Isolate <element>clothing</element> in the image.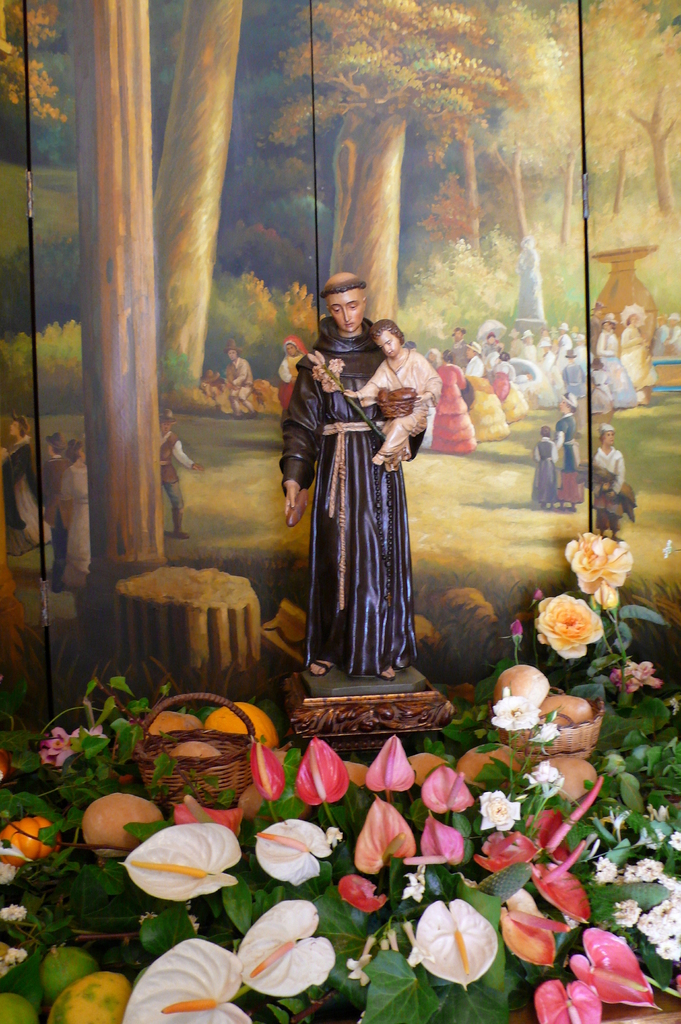
Isolated region: l=1, t=438, r=47, b=550.
